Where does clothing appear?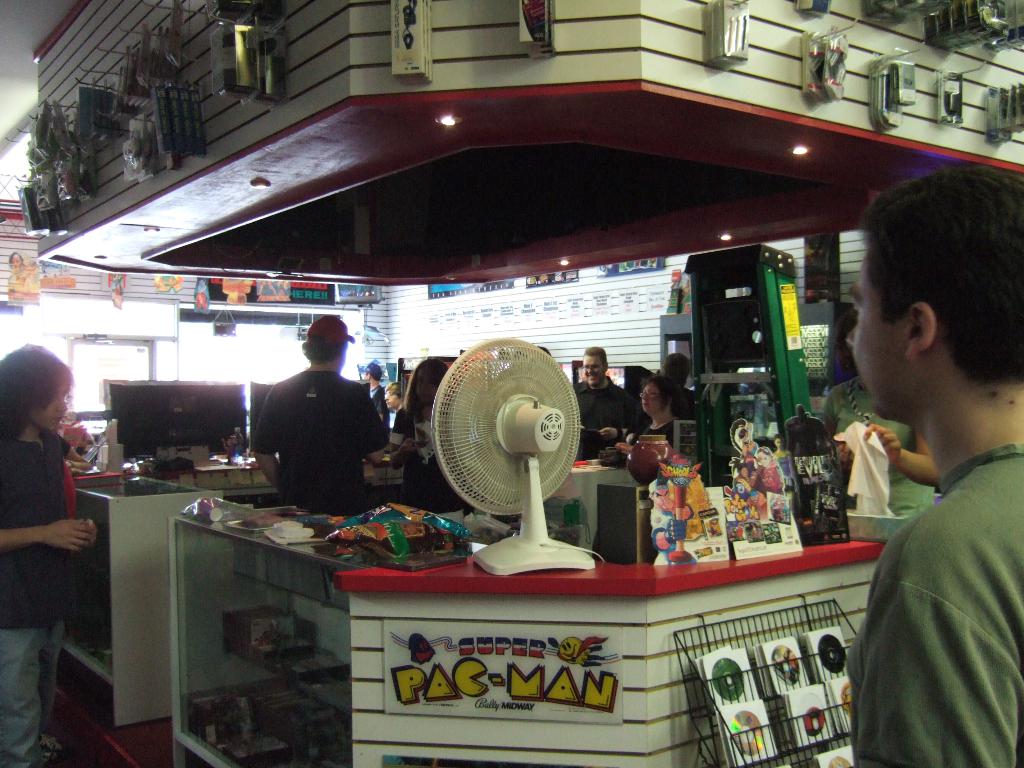
Appears at crop(249, 365, 380, 519).
